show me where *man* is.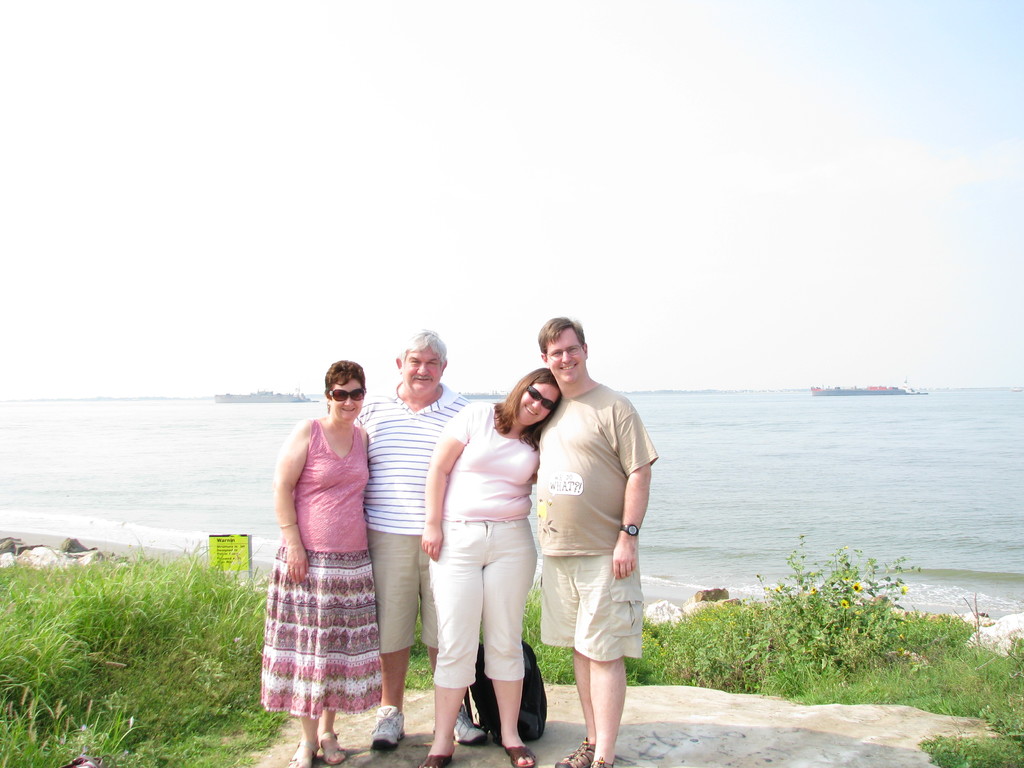
*man* is at 521:310:662:755.
